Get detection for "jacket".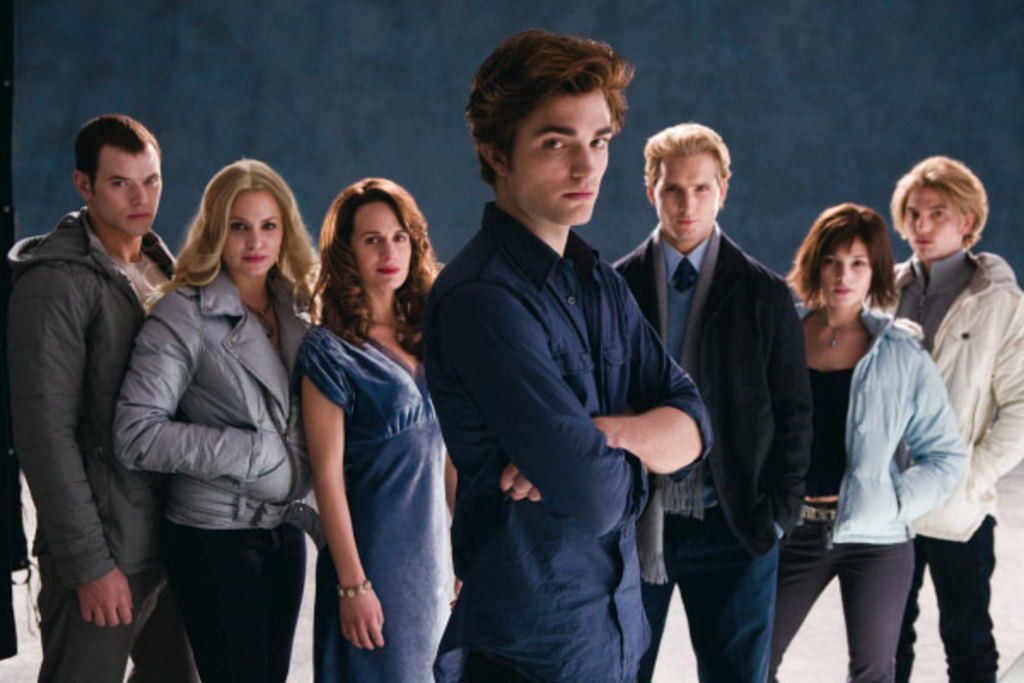
Detection: (x1=113, y1=265, x2=329, y2=533).
